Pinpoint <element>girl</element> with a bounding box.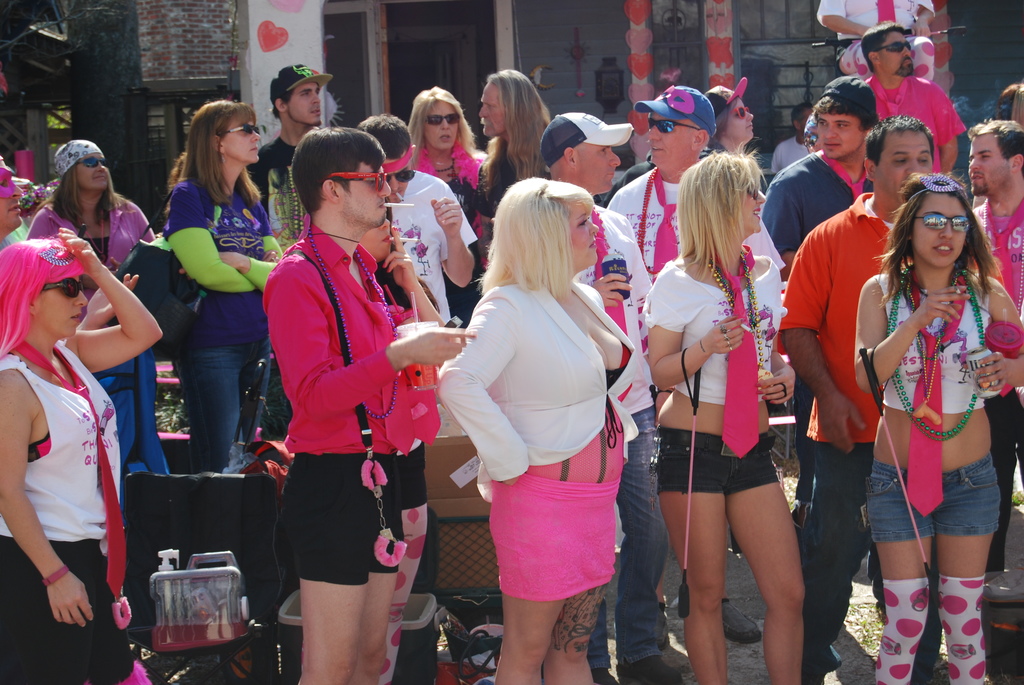
left=0, top=222, right=165, bottom=675.
